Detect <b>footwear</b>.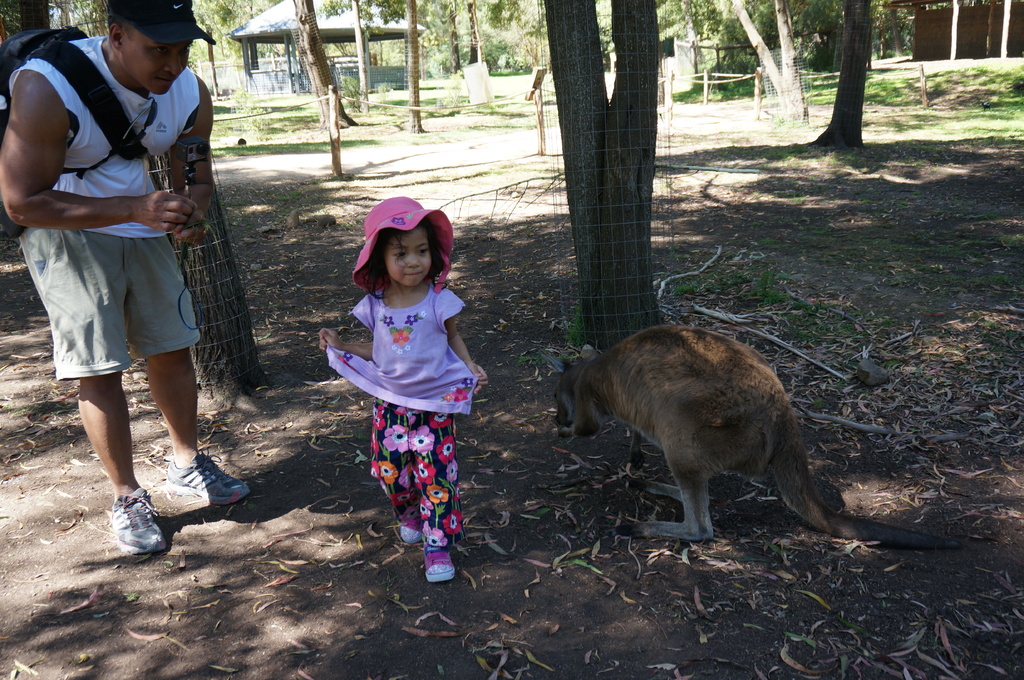
Detected at (113,487,169,559).
